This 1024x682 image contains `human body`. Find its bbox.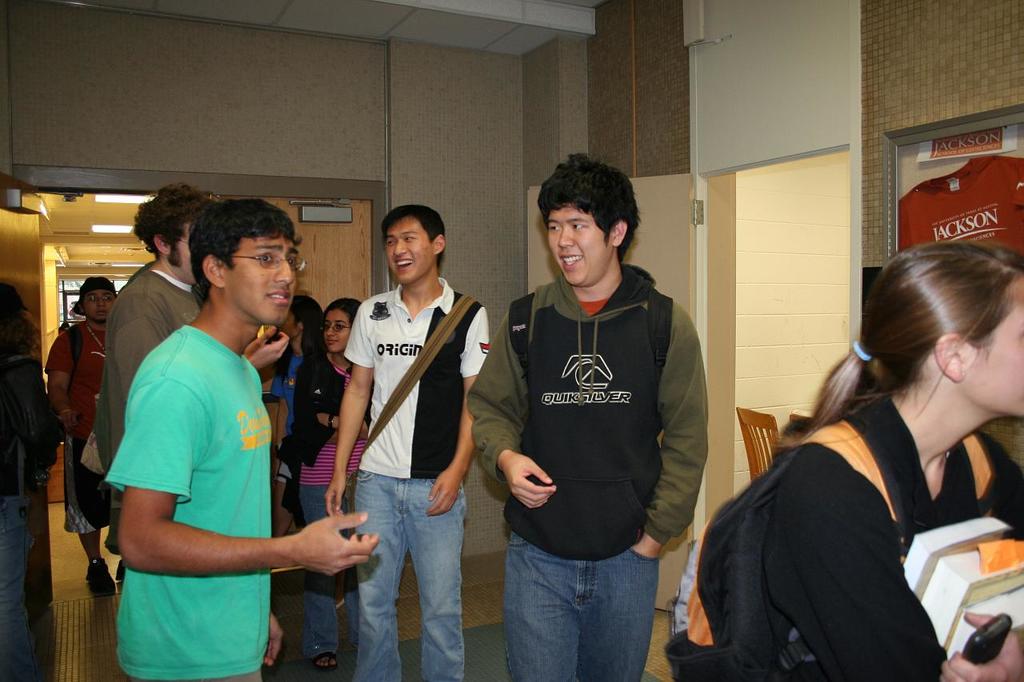
locate(92, 170, 210, 464).
